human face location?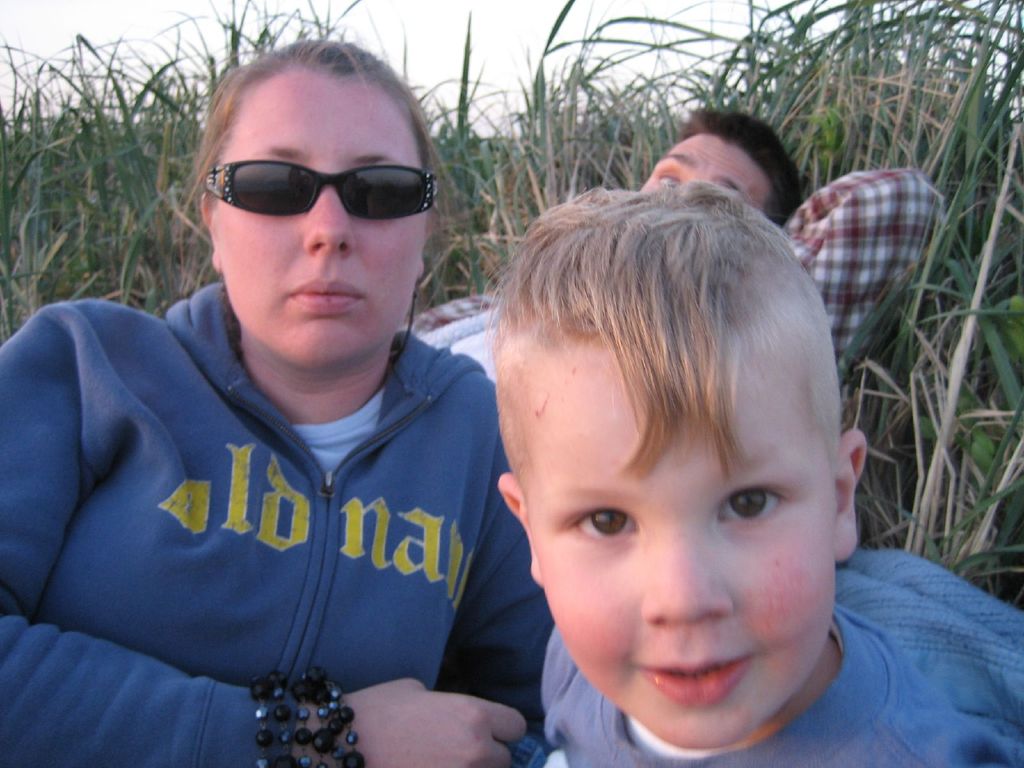
box(218, 77, 419, 372)
